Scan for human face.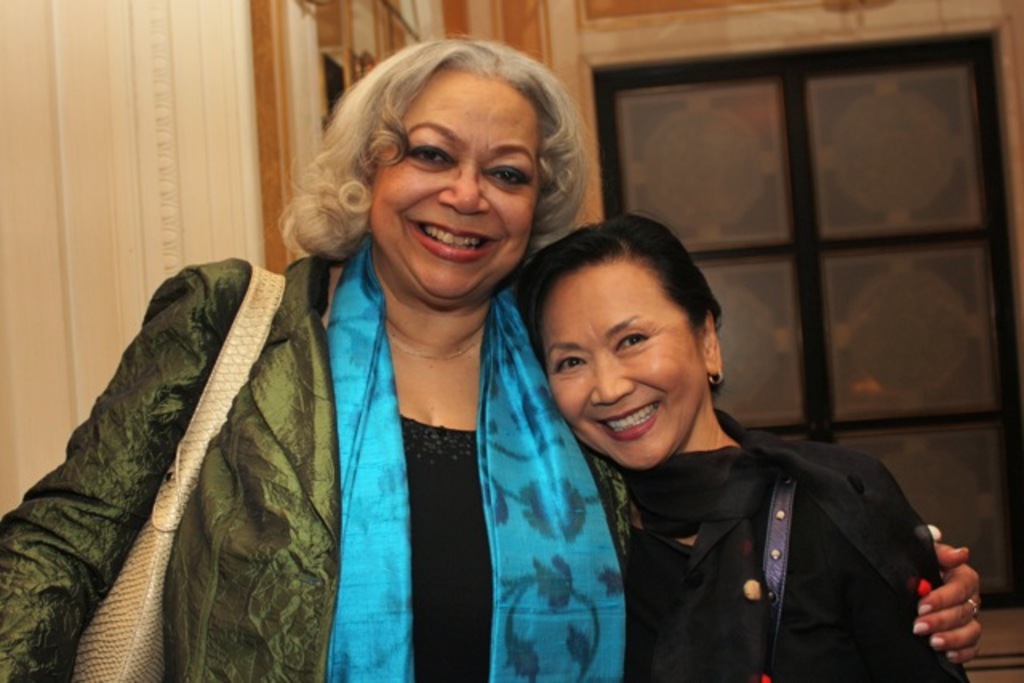
Scan result: locate(368, 66, 536, 294).
